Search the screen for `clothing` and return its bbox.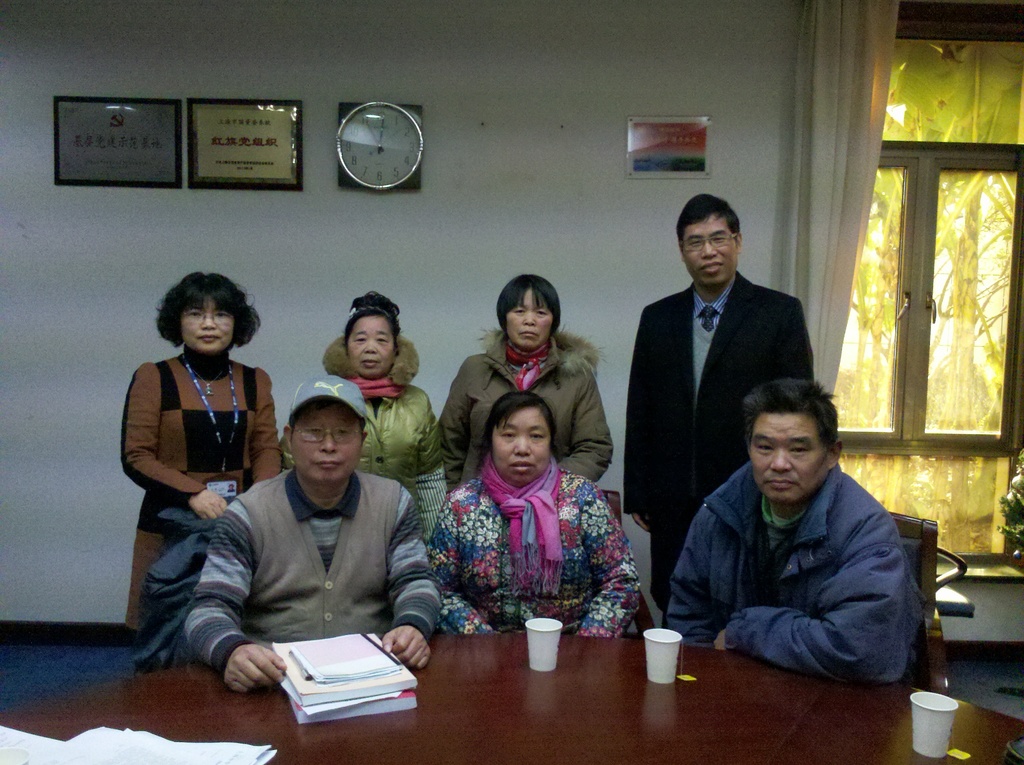
Found: pyautogui.locateOnScreen(330, 326, 434, 554).
